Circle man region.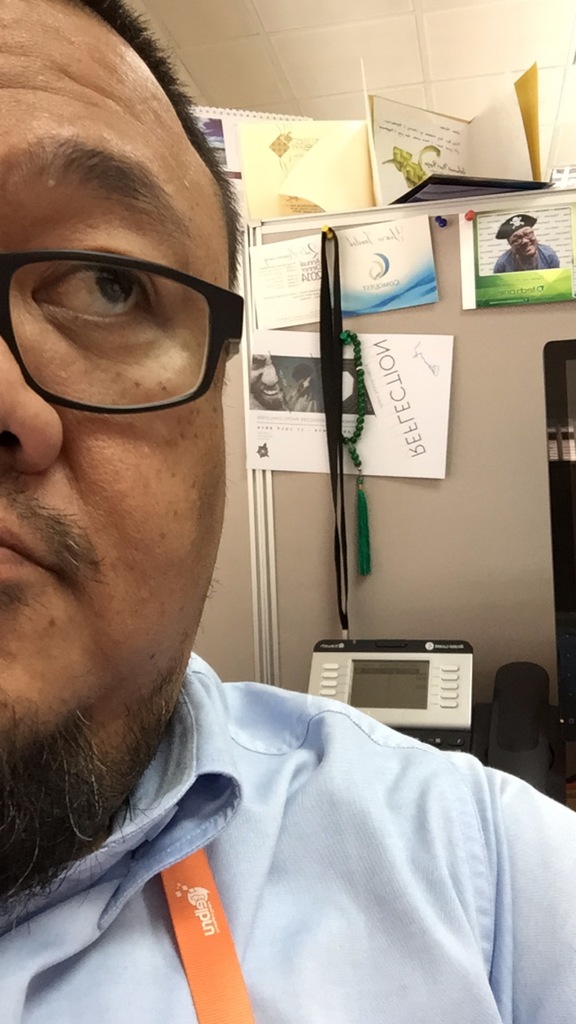
Region: (492, 211, 559, 270).
